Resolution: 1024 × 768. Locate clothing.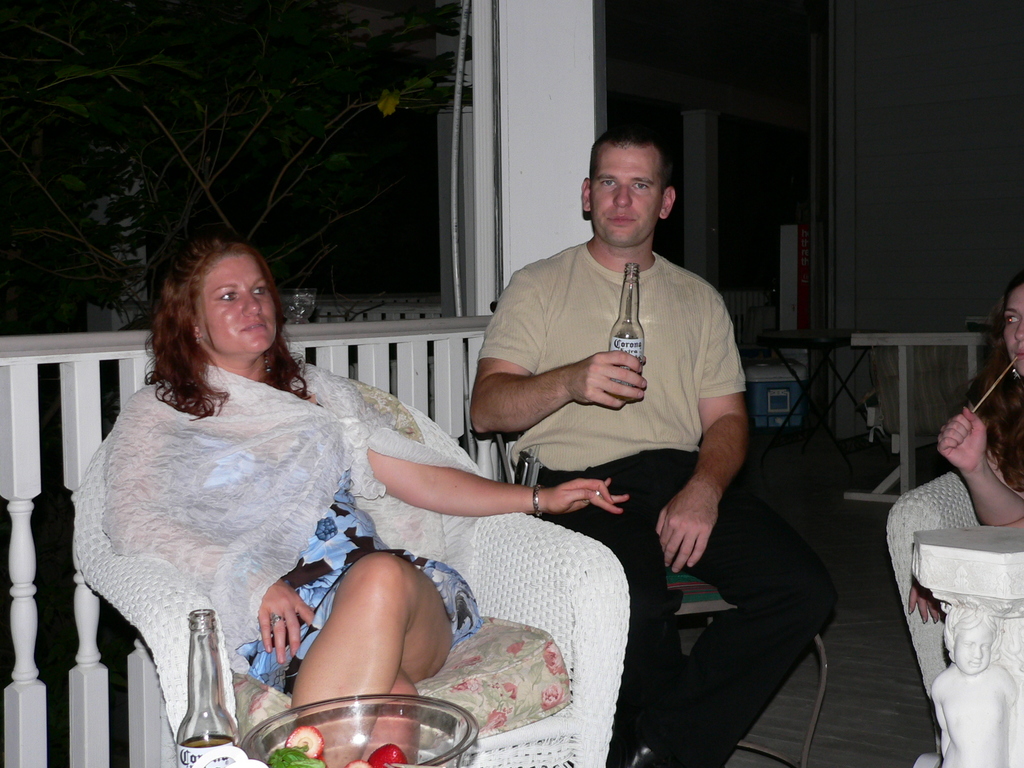
bbox=(550, 451, 842, 767).
